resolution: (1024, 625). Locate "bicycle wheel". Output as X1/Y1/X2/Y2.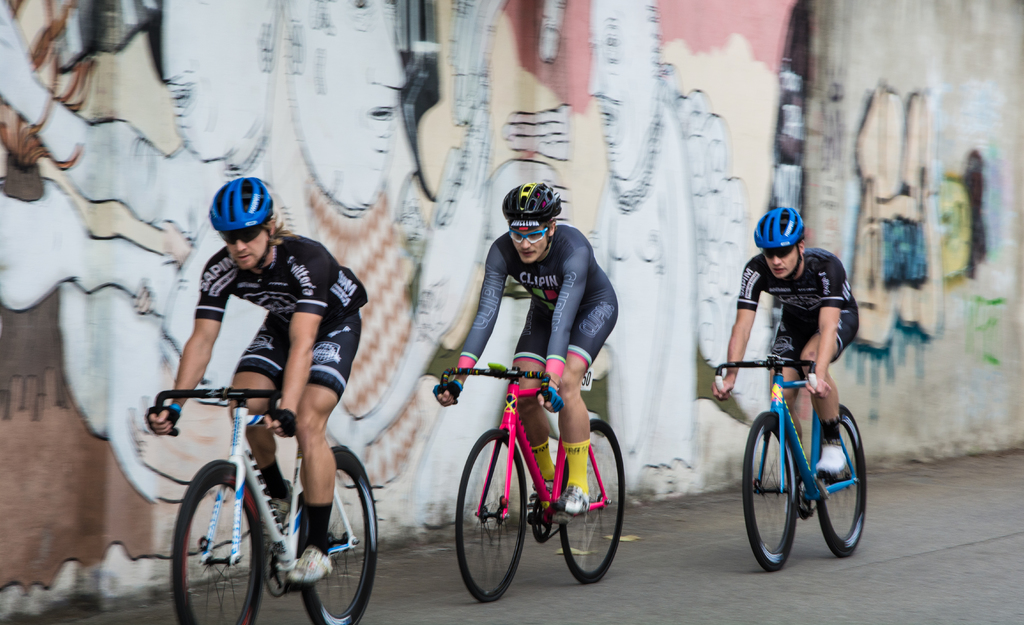
811/402/869/561.
